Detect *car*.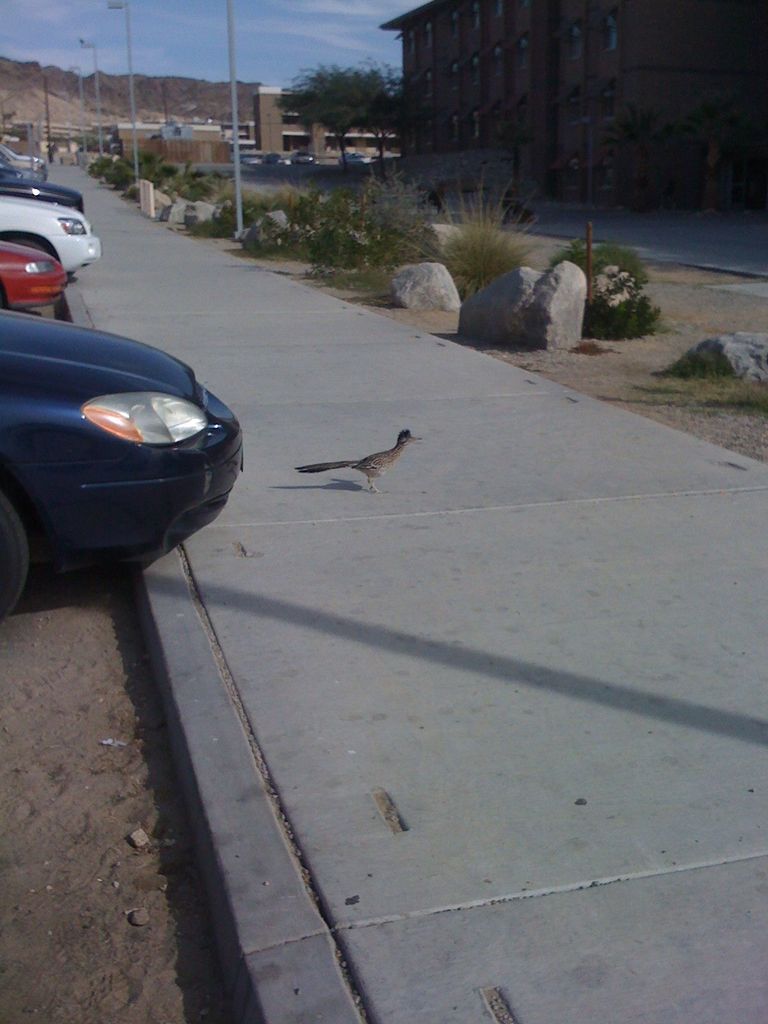
Detected at left=0, top=244, right=72, bottom=337.
